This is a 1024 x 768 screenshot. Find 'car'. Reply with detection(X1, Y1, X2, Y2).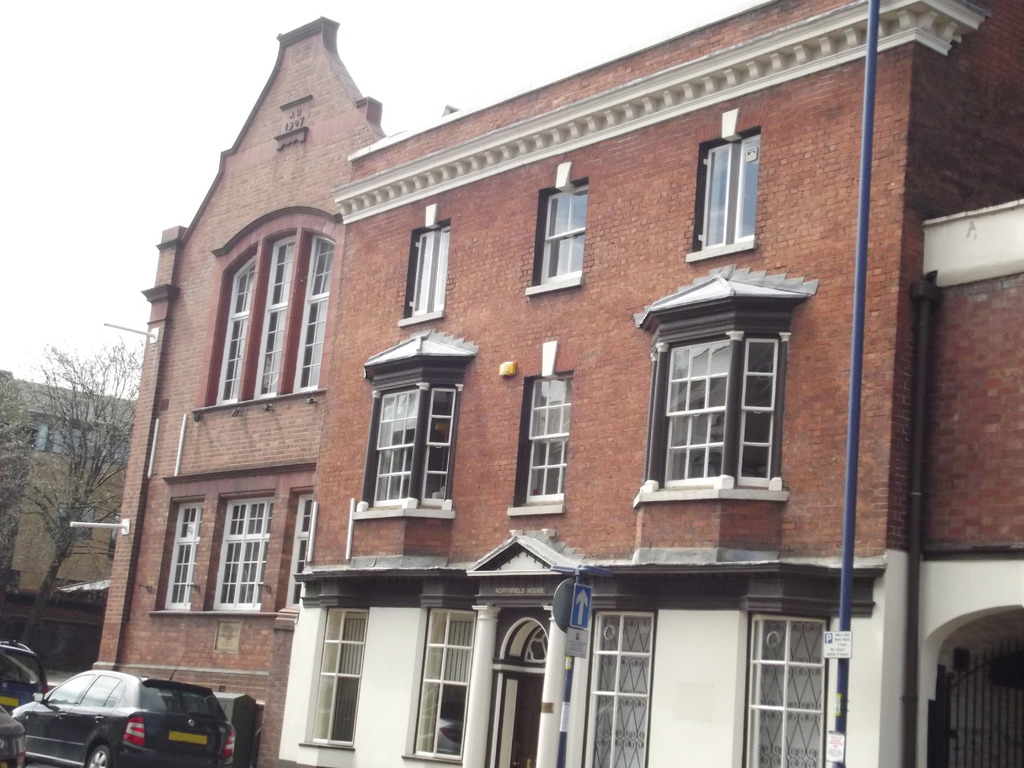
detection(0, 646, 56, 721).
